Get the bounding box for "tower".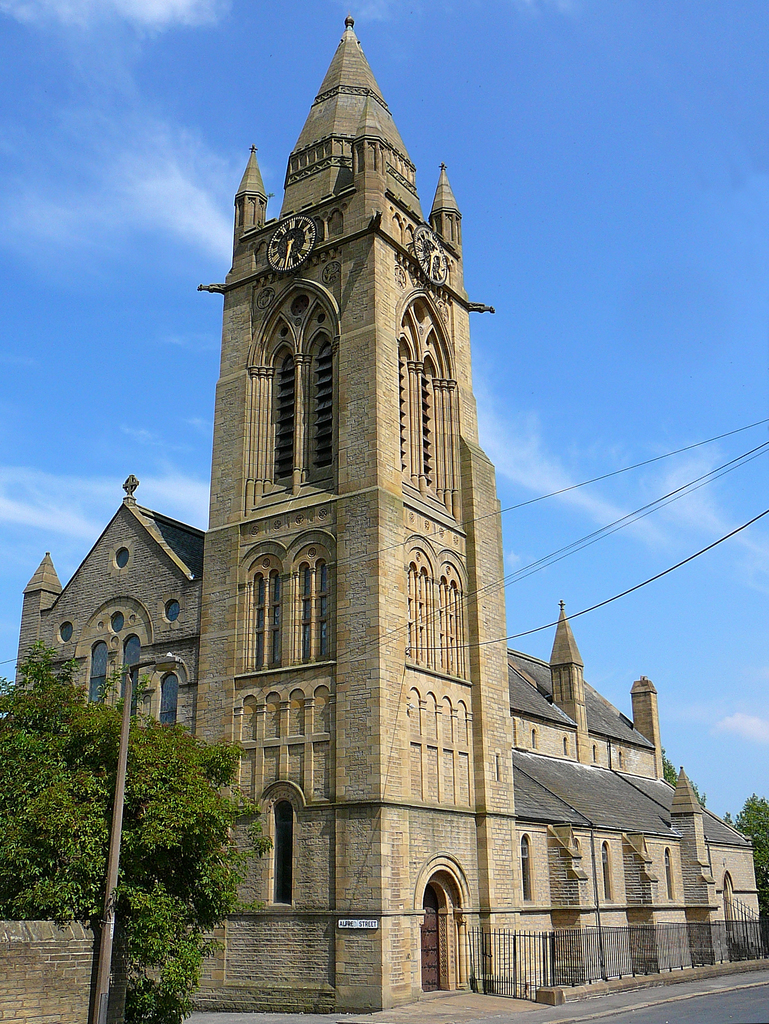
634,678,666,739.
